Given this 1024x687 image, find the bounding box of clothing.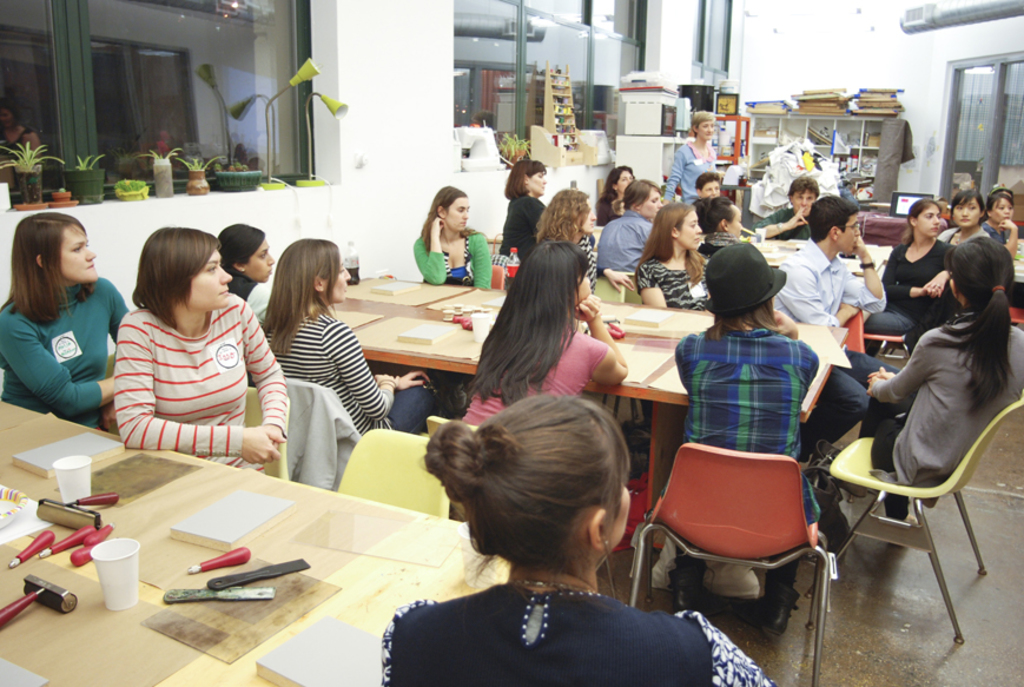
(569,233,612,309).
